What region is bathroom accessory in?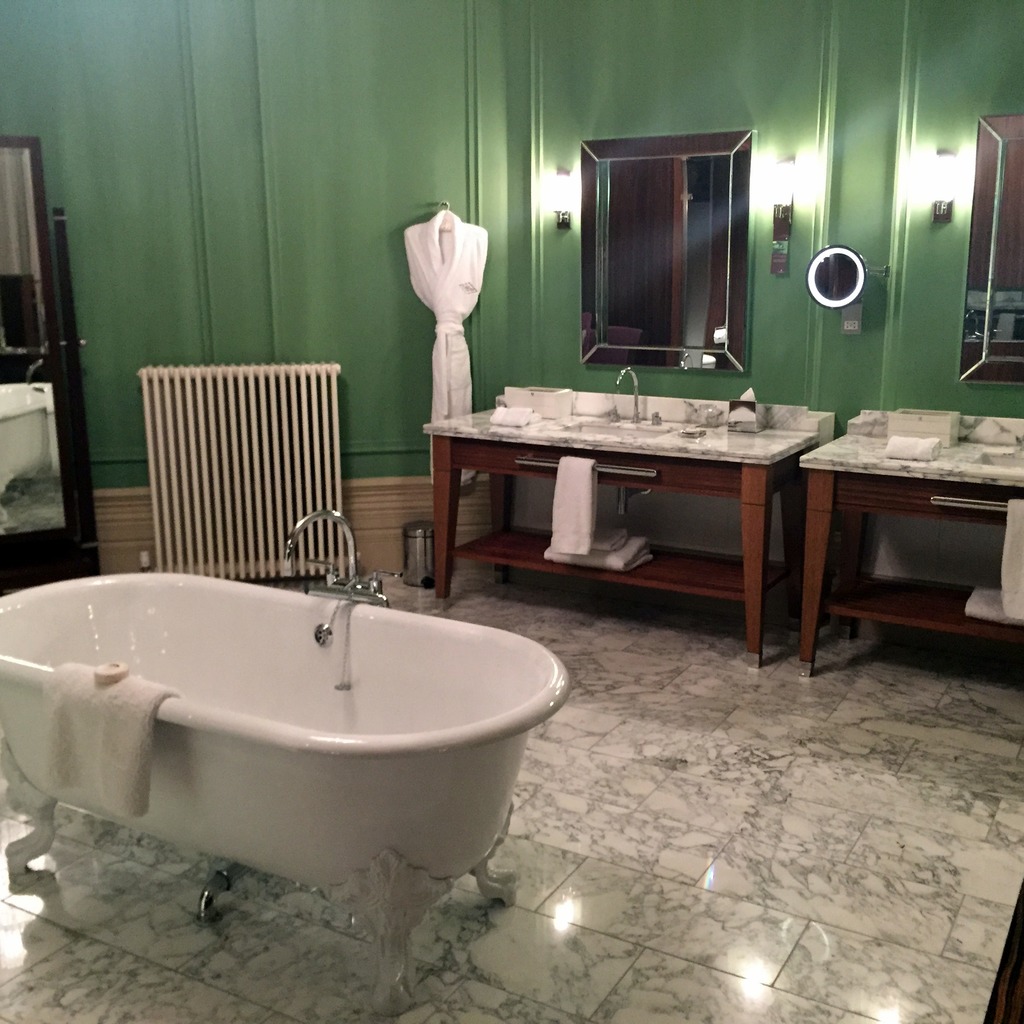
select_region(614, 365, 640, 424).
